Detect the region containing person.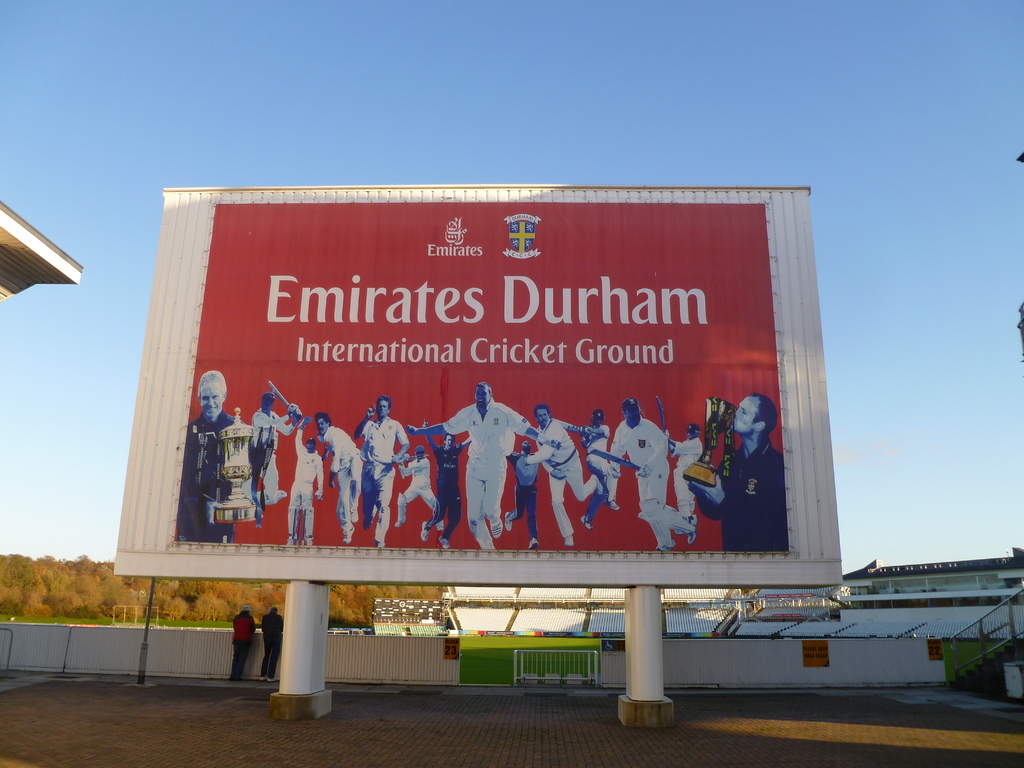
228:605:253:682.
